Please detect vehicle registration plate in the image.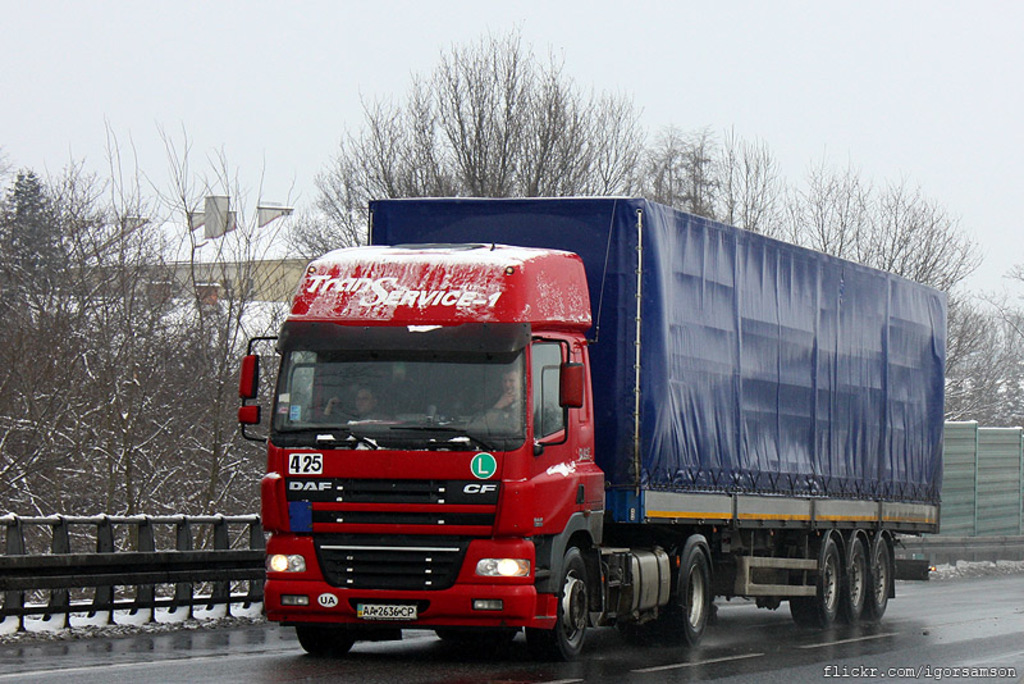
l=357, t=599, r=416, b=621.
